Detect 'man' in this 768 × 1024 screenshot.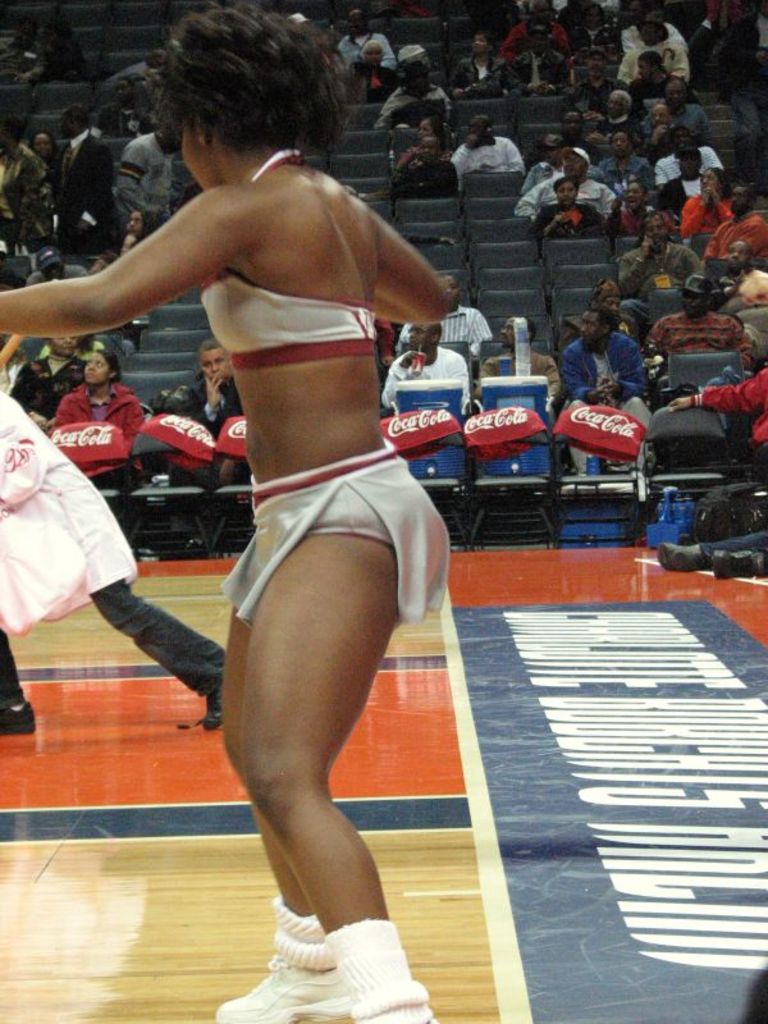
Detection: x1=381 y1=316 x2=462 y2=396.
